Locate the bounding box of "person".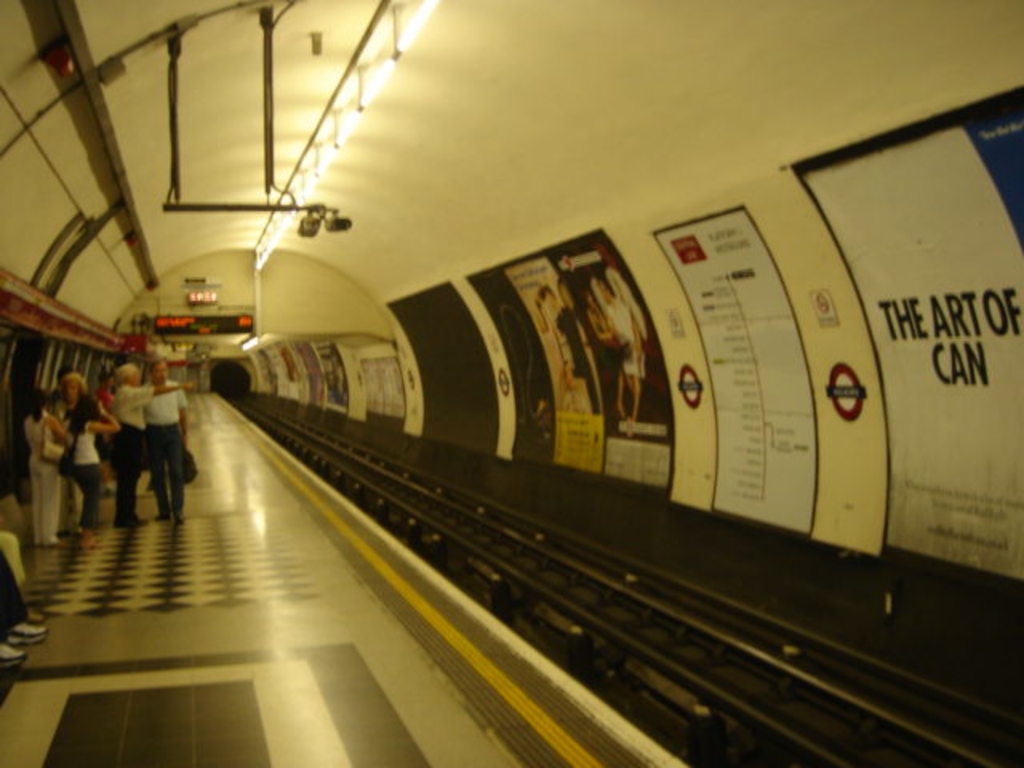
Bounding box: 147:347:189:522.
